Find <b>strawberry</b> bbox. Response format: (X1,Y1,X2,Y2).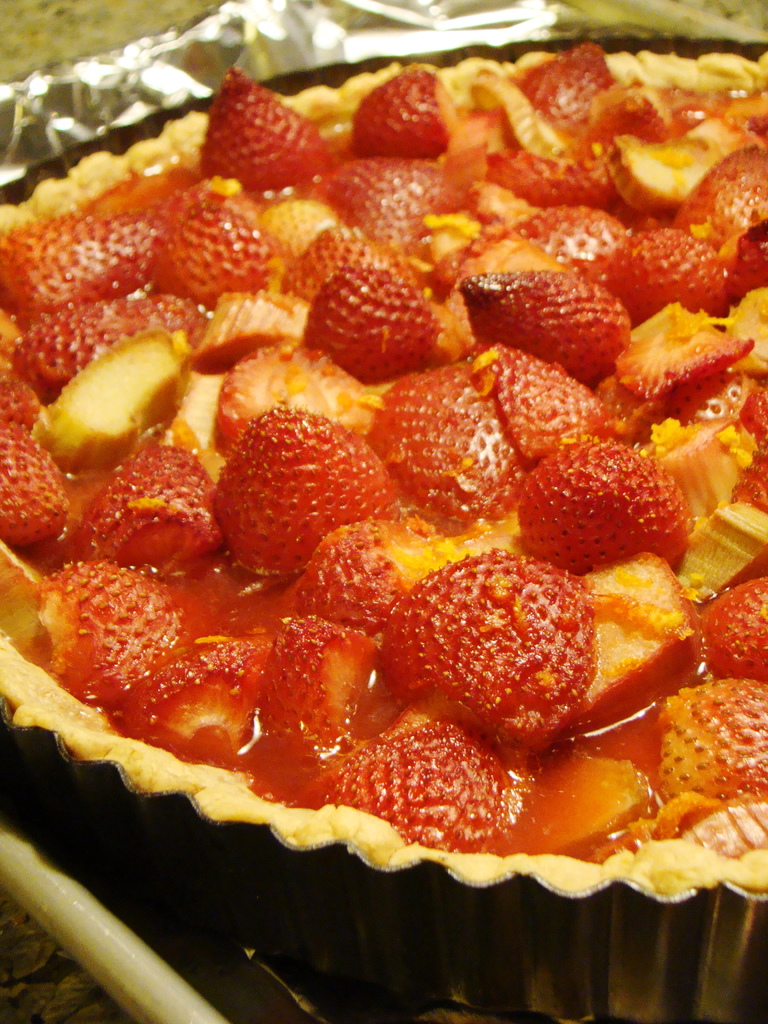
(70,443,227,568).
